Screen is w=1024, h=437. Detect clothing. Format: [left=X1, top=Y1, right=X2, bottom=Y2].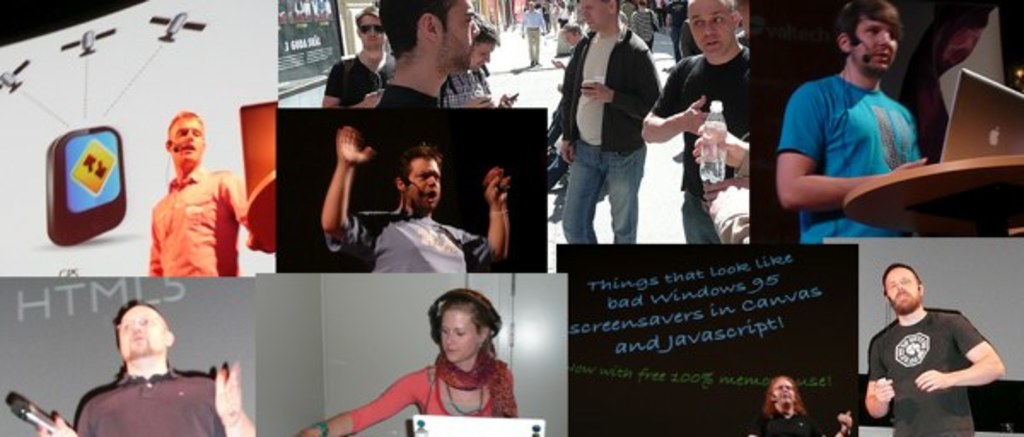
[left=780, top=79, right=934, bottom=244].
